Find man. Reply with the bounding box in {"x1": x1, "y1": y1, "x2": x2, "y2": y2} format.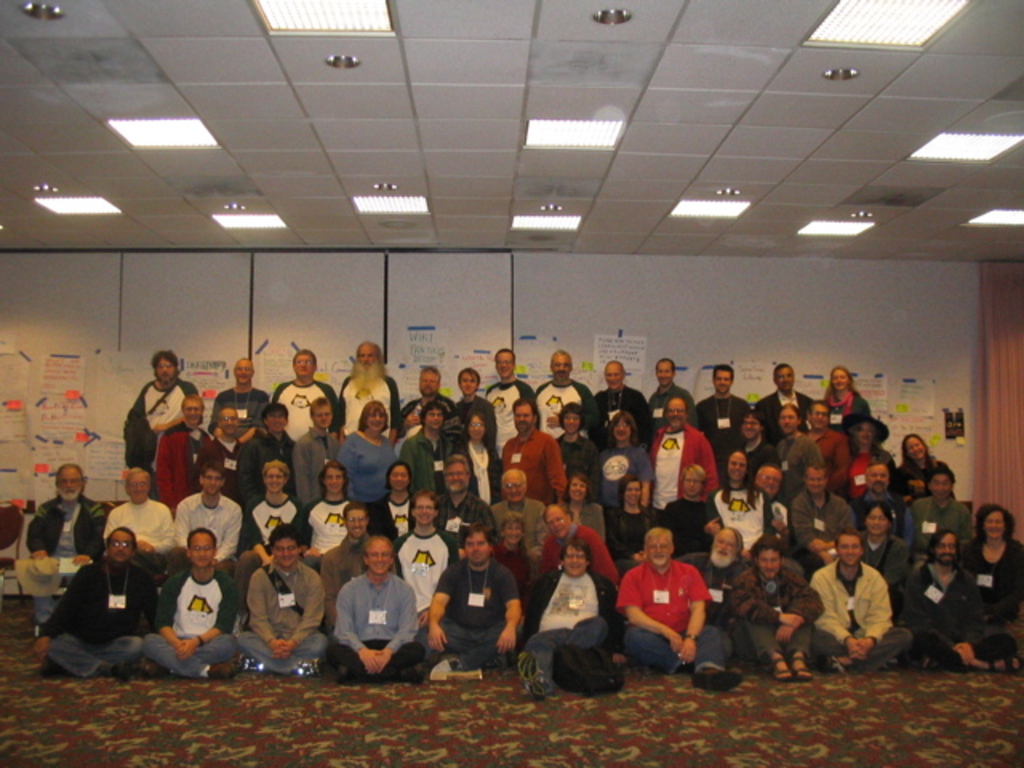
{"x1": 491, "y1": 464, "x2": 552, "y2": 568}.
